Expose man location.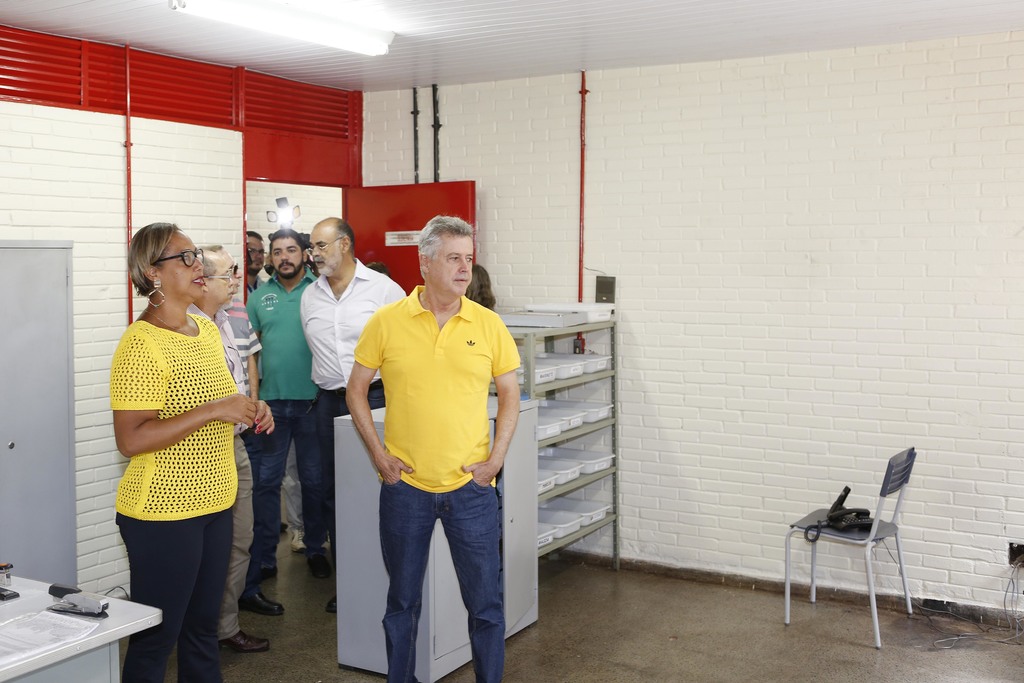
Exposed at bbox(245, 226, 321, 625).
